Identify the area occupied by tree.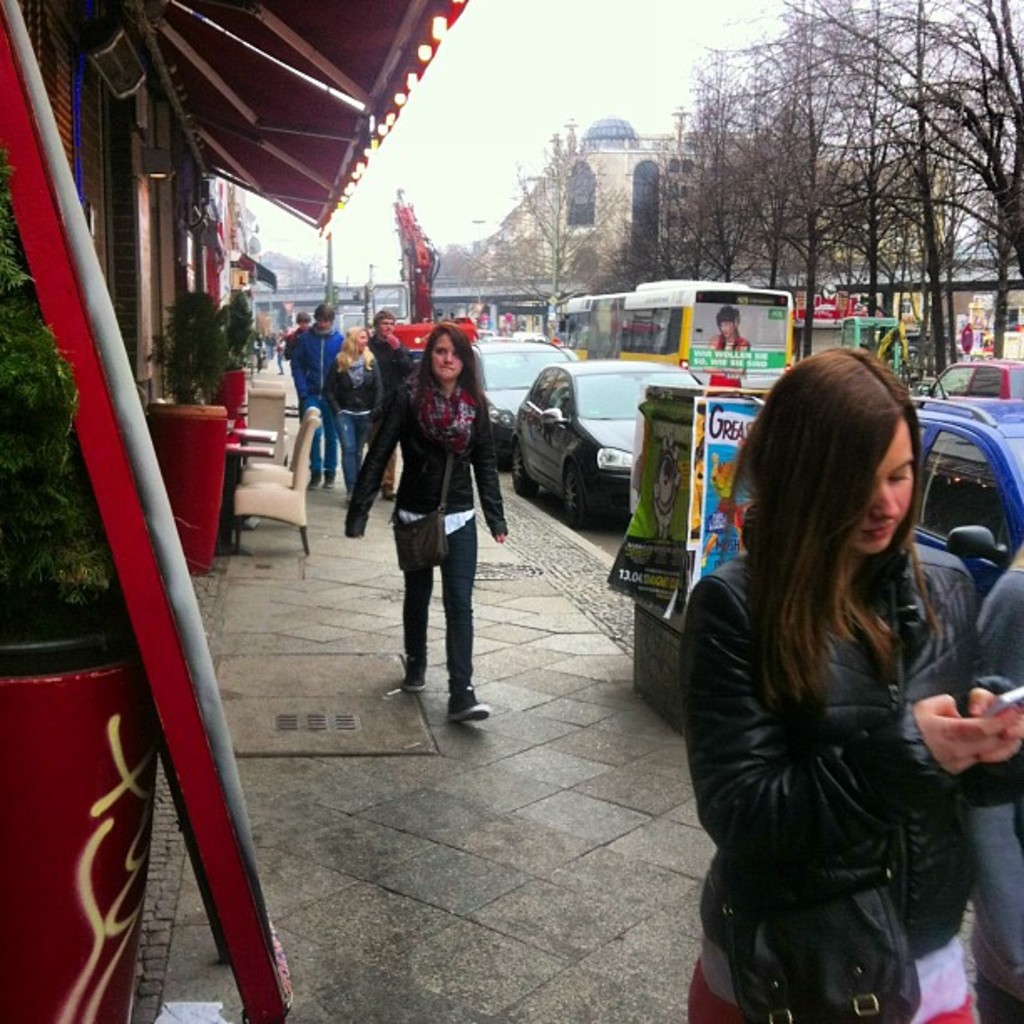
Area: [left=455, top=117, right=637, bottom=343].
